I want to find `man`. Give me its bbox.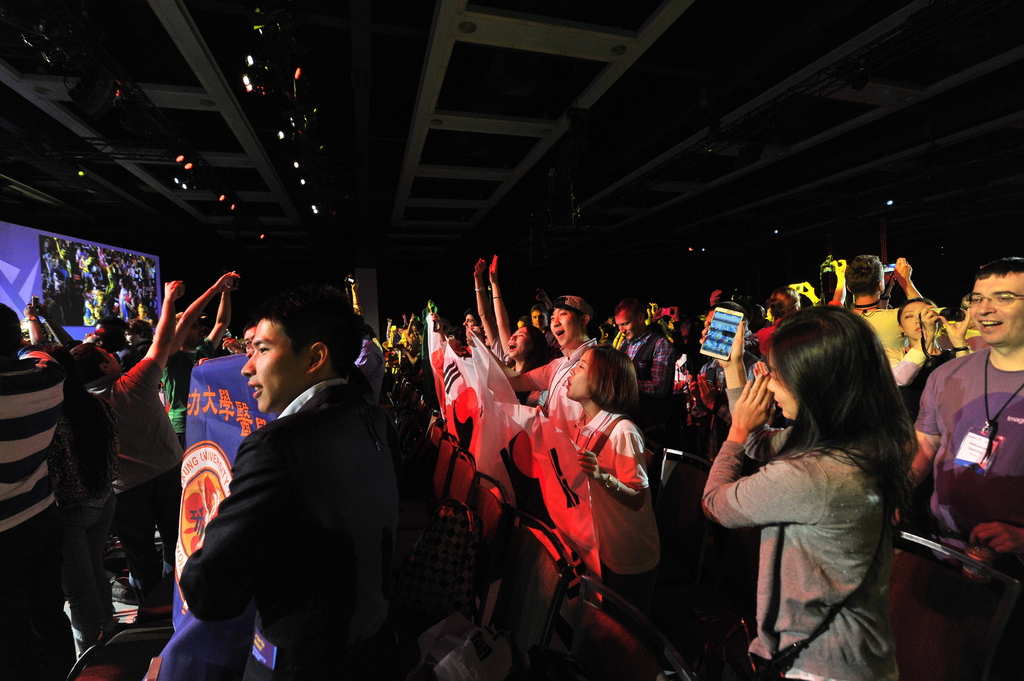
89 318 183 561.
